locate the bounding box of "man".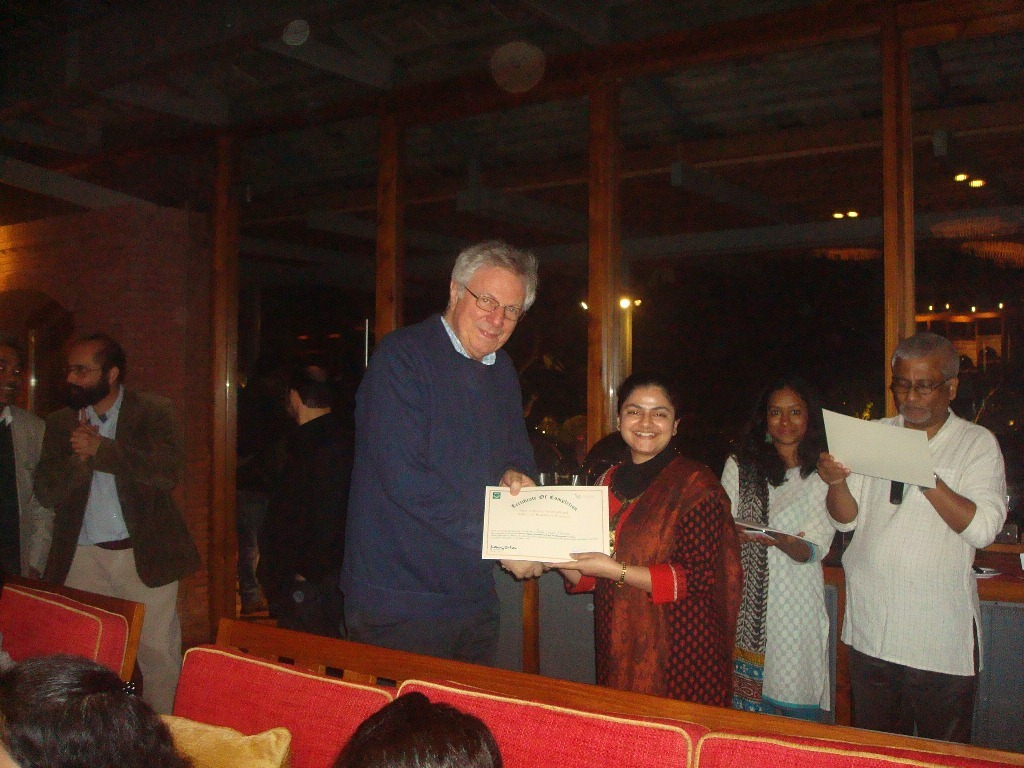
Bounding box: bbox=(253, 368, 359, 633).
